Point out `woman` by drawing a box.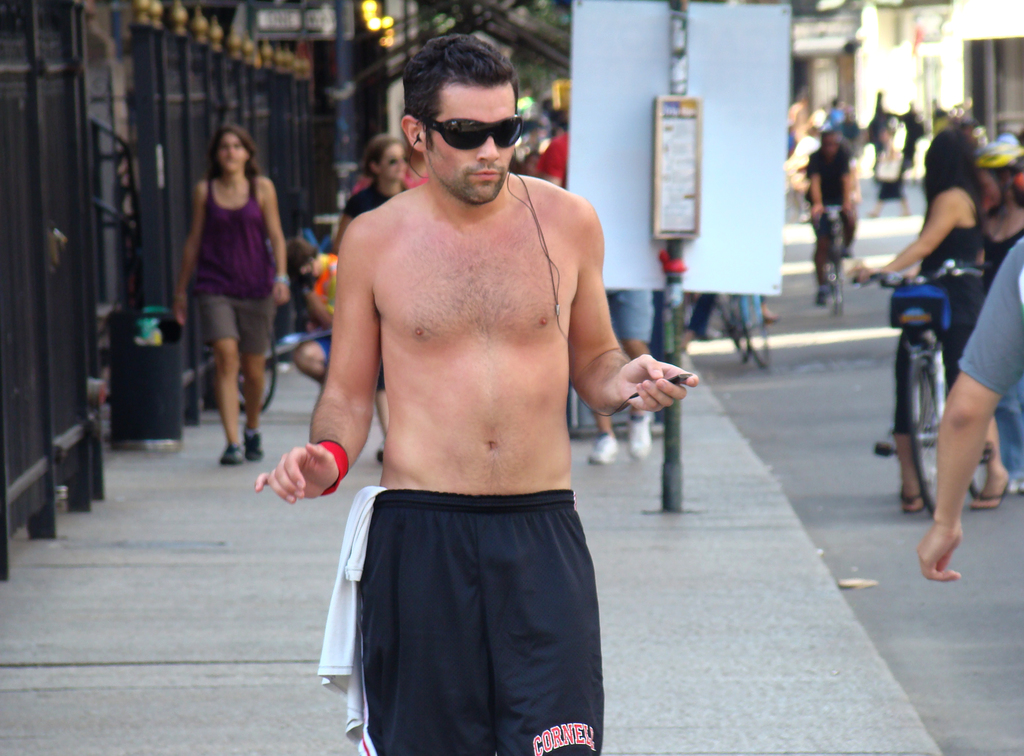
166,124,296,470.
